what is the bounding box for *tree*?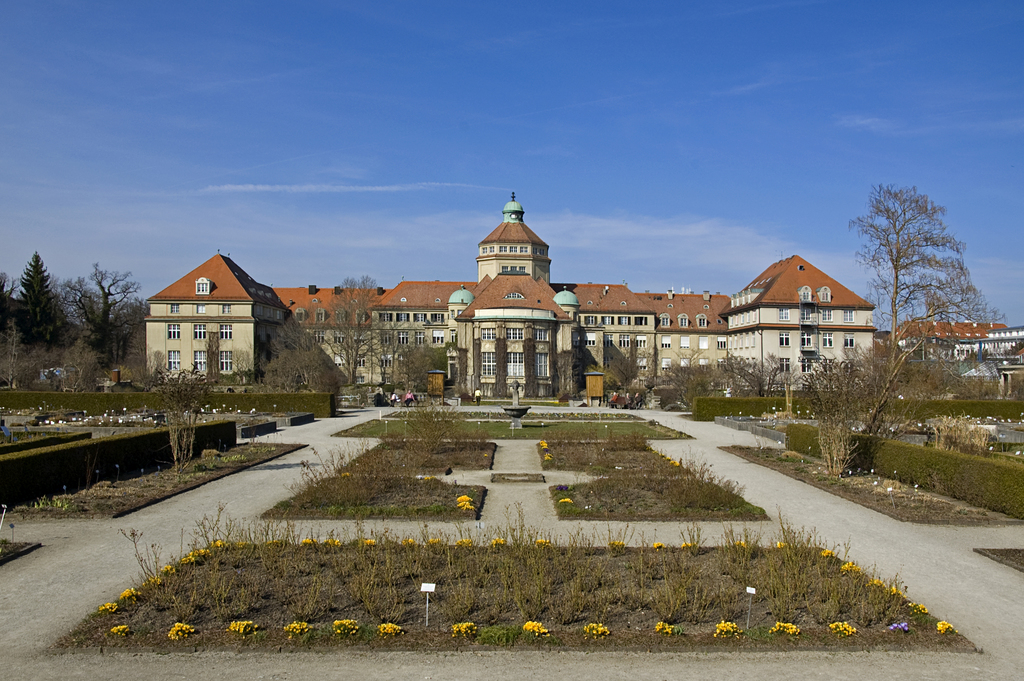
crop(664, 350, 719, 407).
